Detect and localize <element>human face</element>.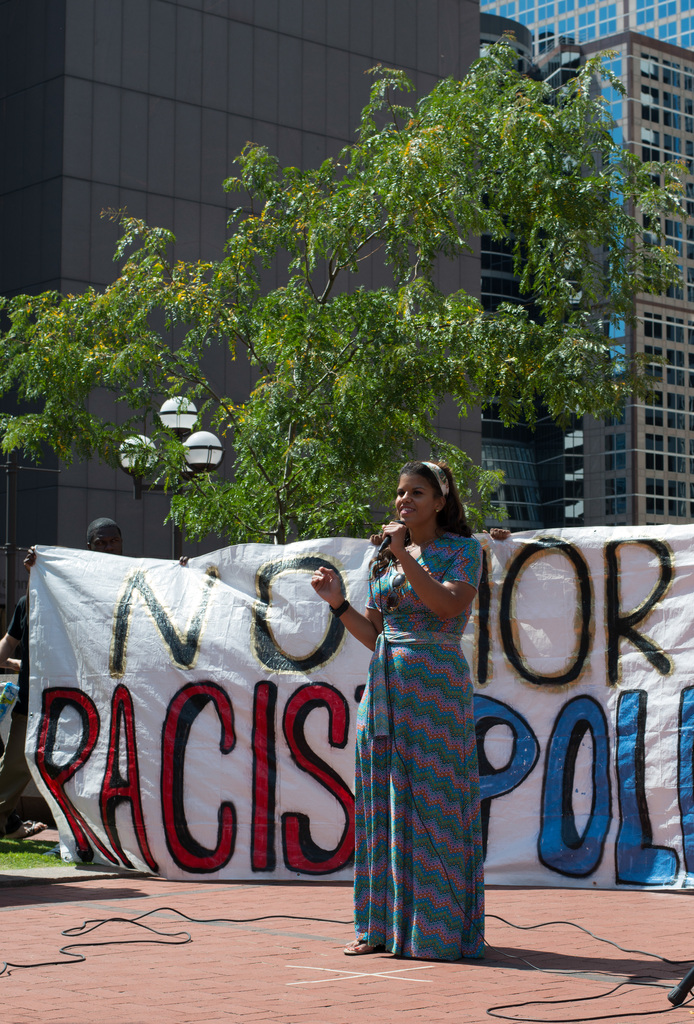
Localized at 395,473,438,525.
